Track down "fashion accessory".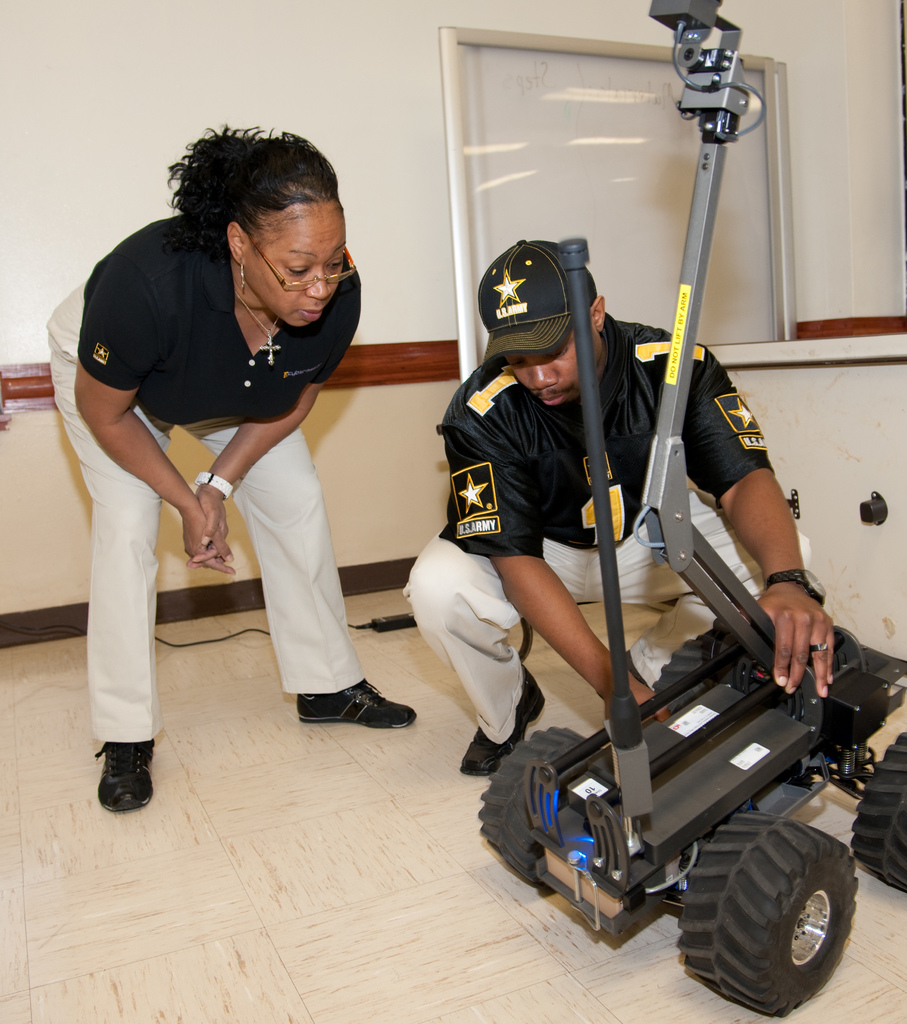
Tracked to box(192, 468, 242, 500).
